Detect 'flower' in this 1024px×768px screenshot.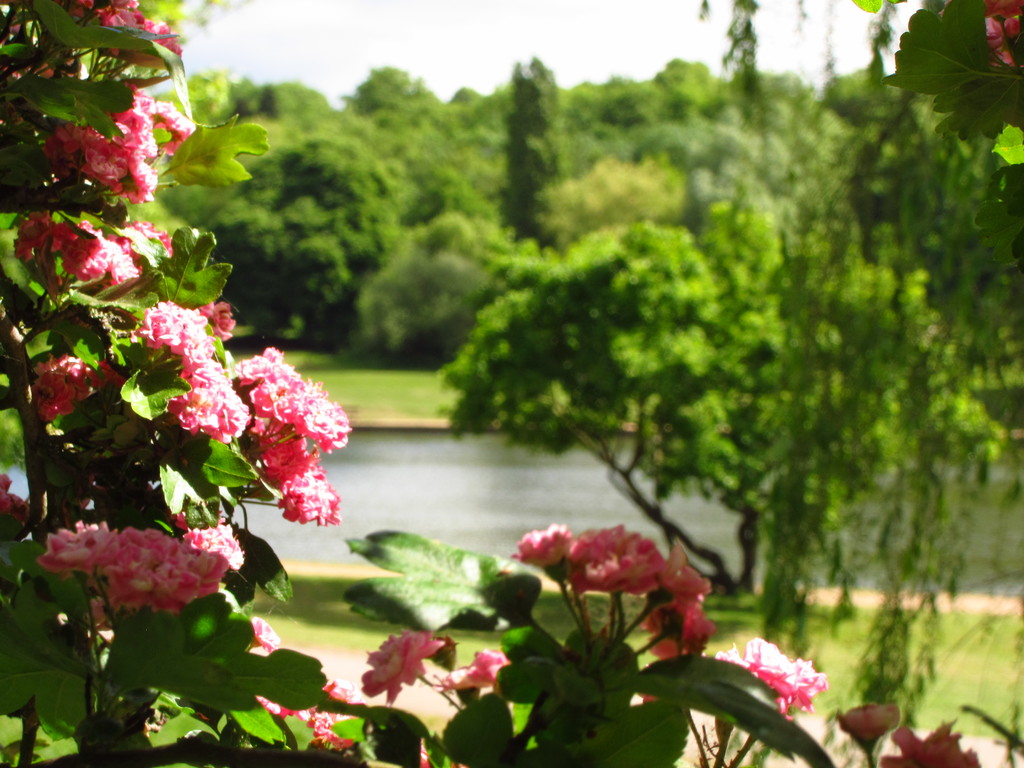
Detection: locate(433, 645, 510, 693).
